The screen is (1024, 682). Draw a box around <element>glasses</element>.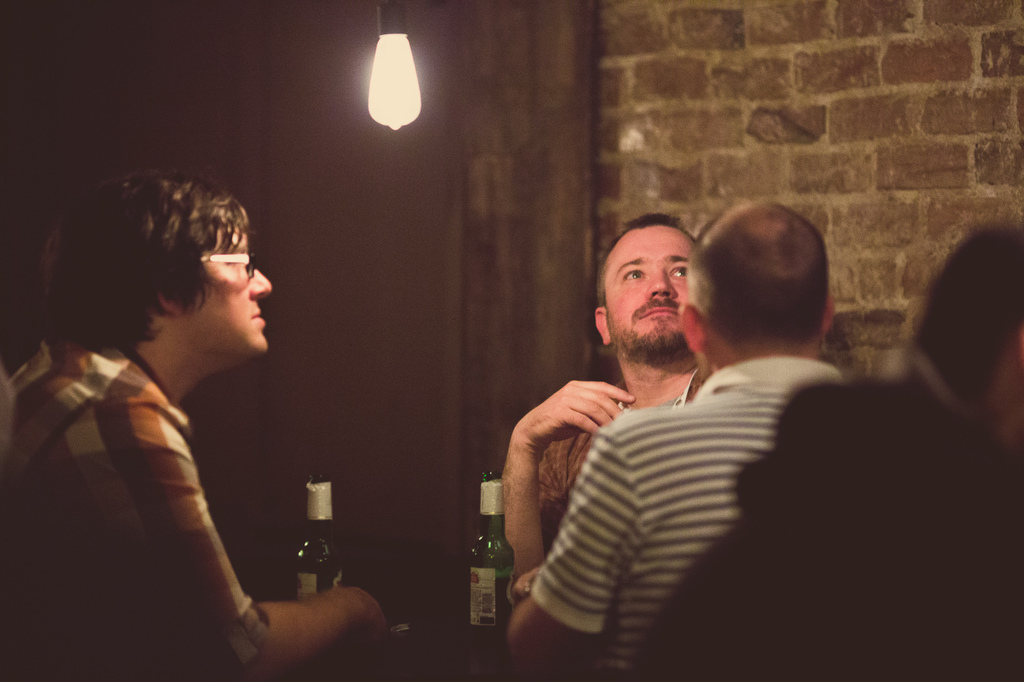
Rect(198, 251, 254, 279).
